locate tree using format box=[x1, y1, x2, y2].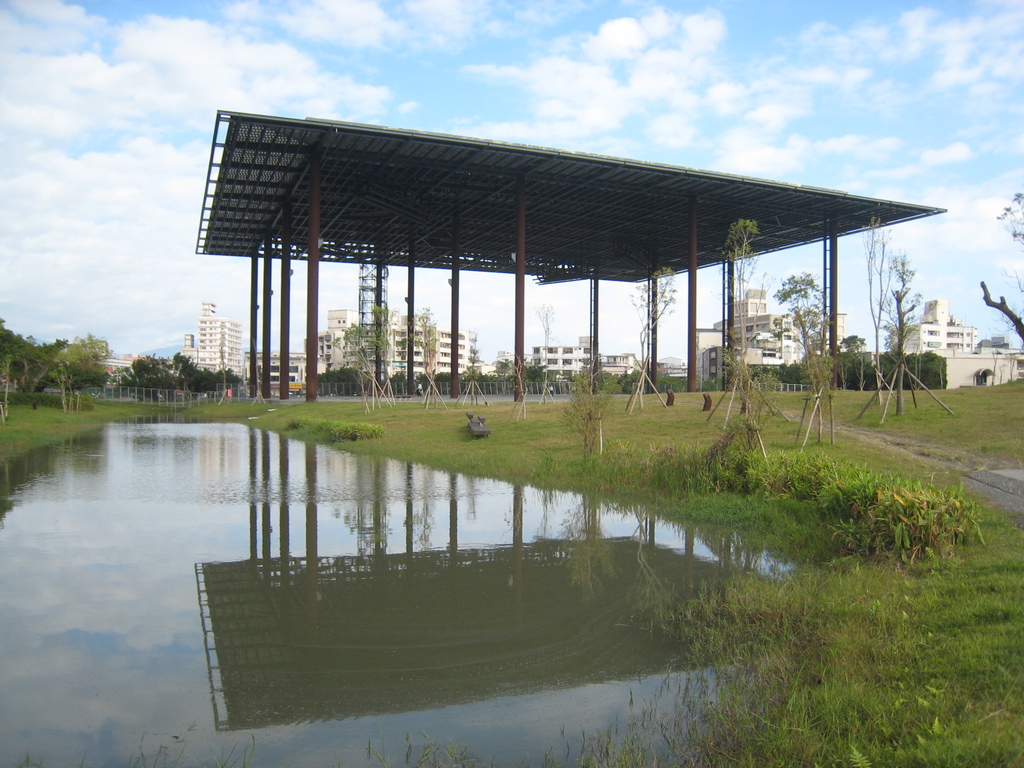
box=[858, 208, 925, 420].
